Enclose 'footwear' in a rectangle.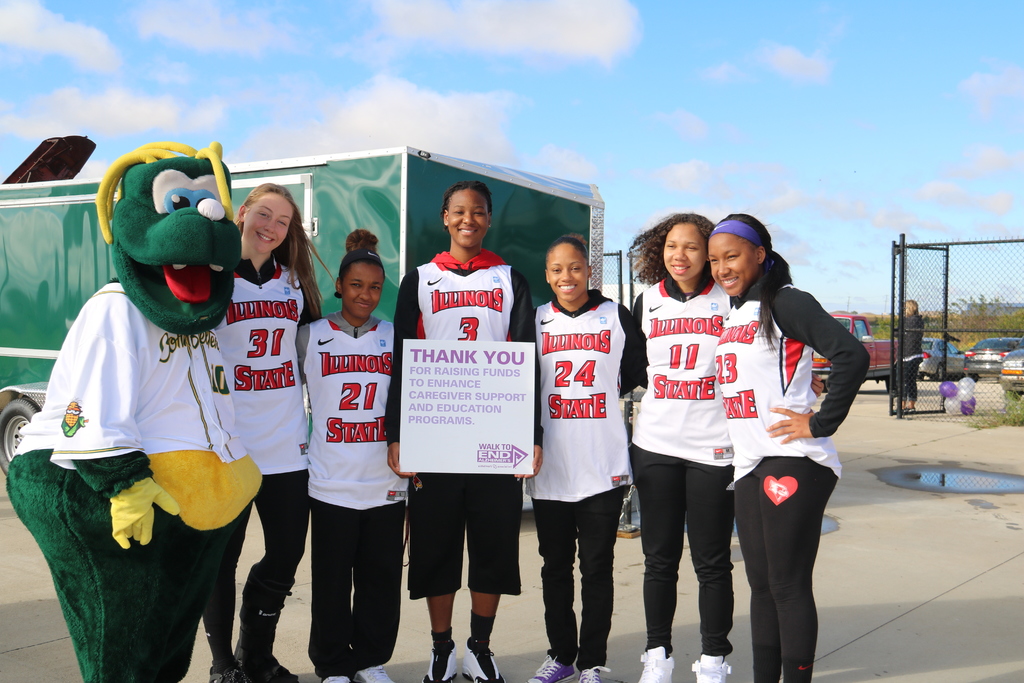
[left=212, top=664, right=246, bottom=682].
